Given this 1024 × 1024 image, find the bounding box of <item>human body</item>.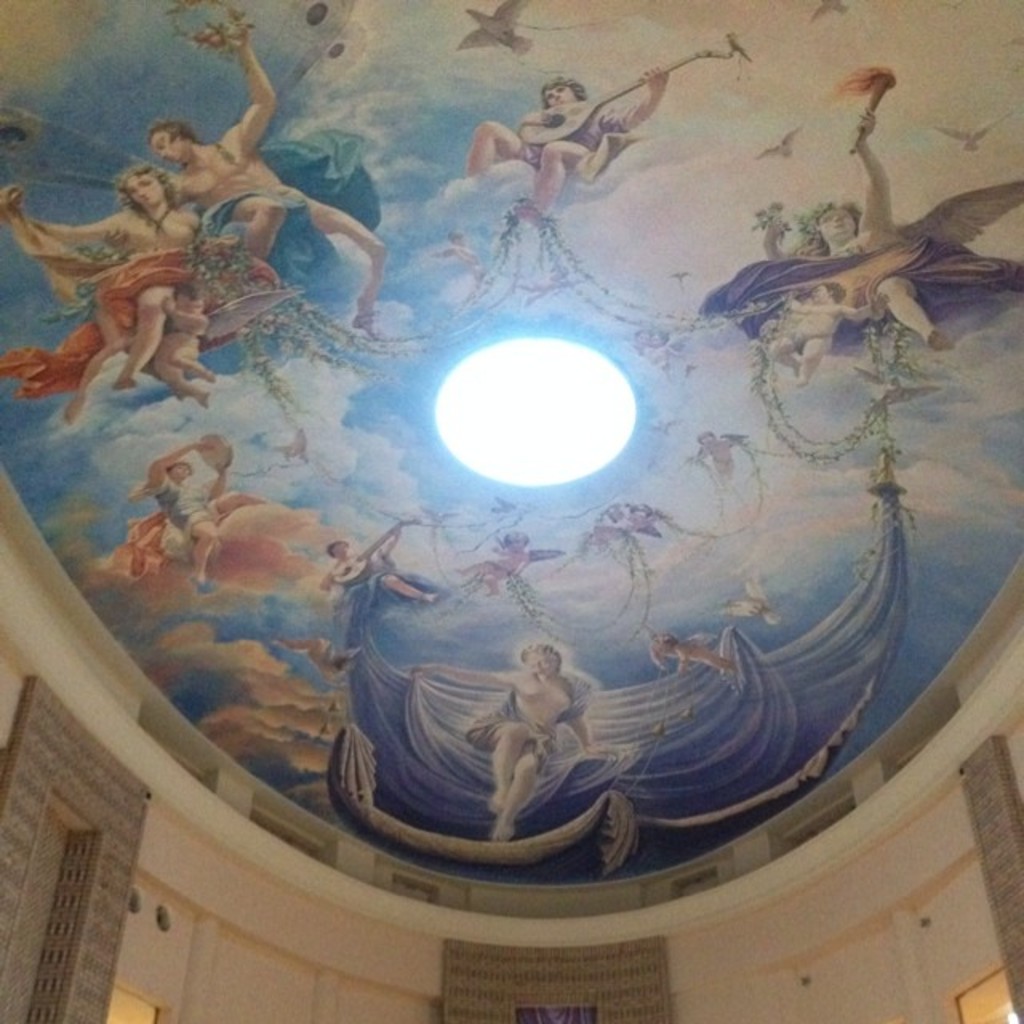
box=[445, 552, 536, 602].
